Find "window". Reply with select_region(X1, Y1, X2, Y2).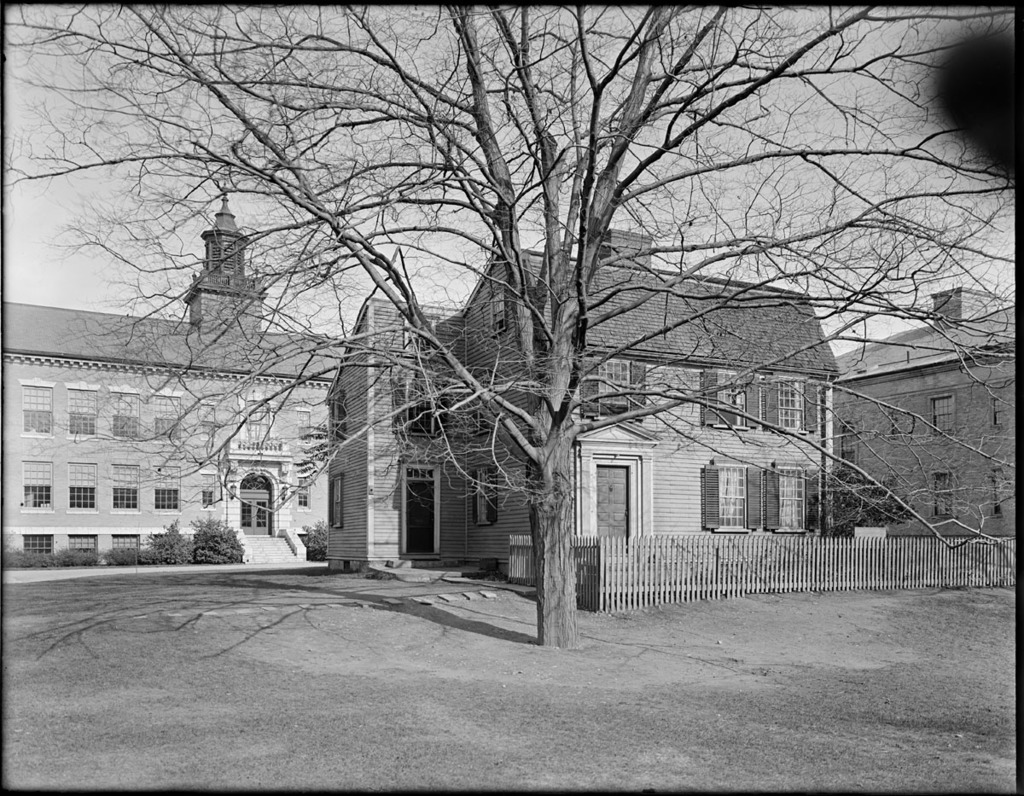
select_region(934, 471, 957, 515).
